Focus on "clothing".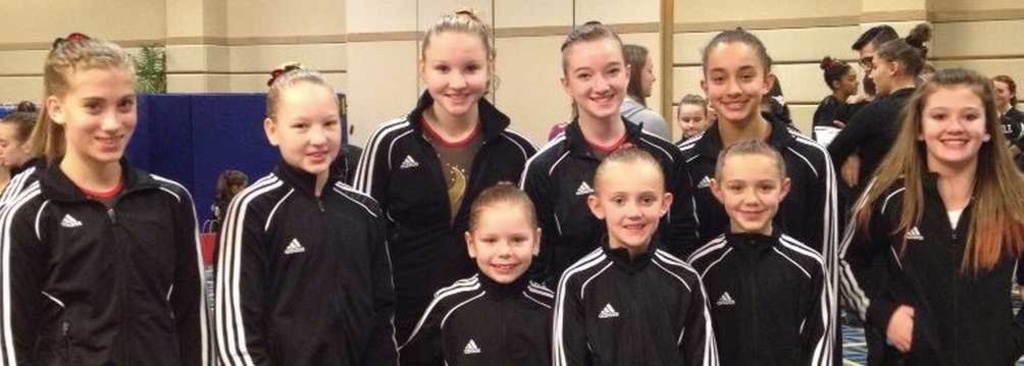
Focused at region(1001, 93, 1023, 147).
